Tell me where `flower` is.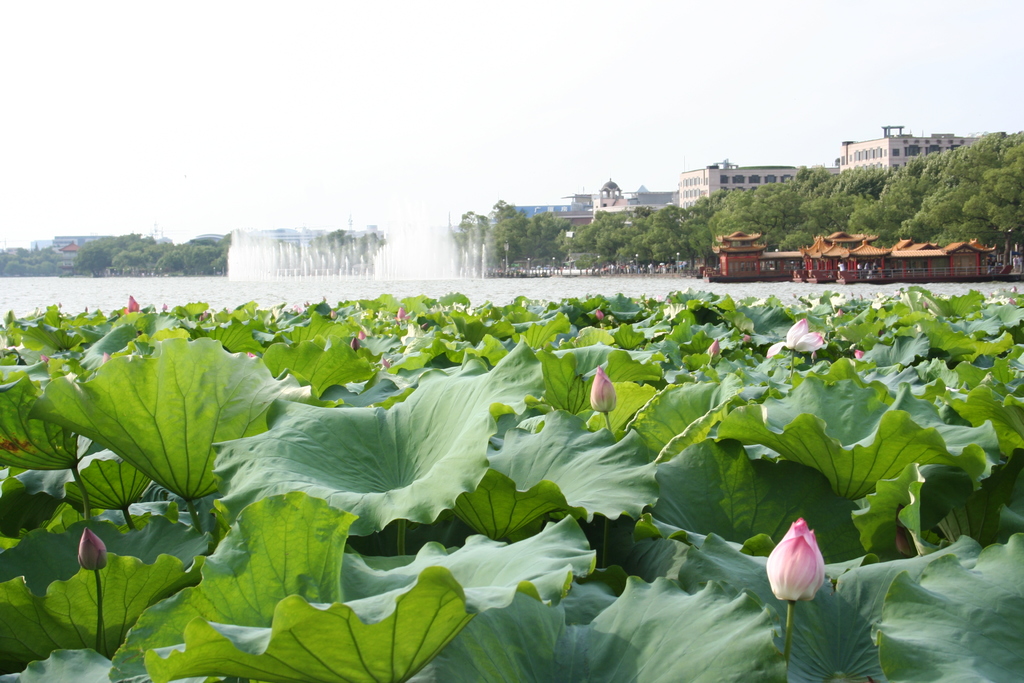
`flower` is at detection(396, 308, 410, 323).
